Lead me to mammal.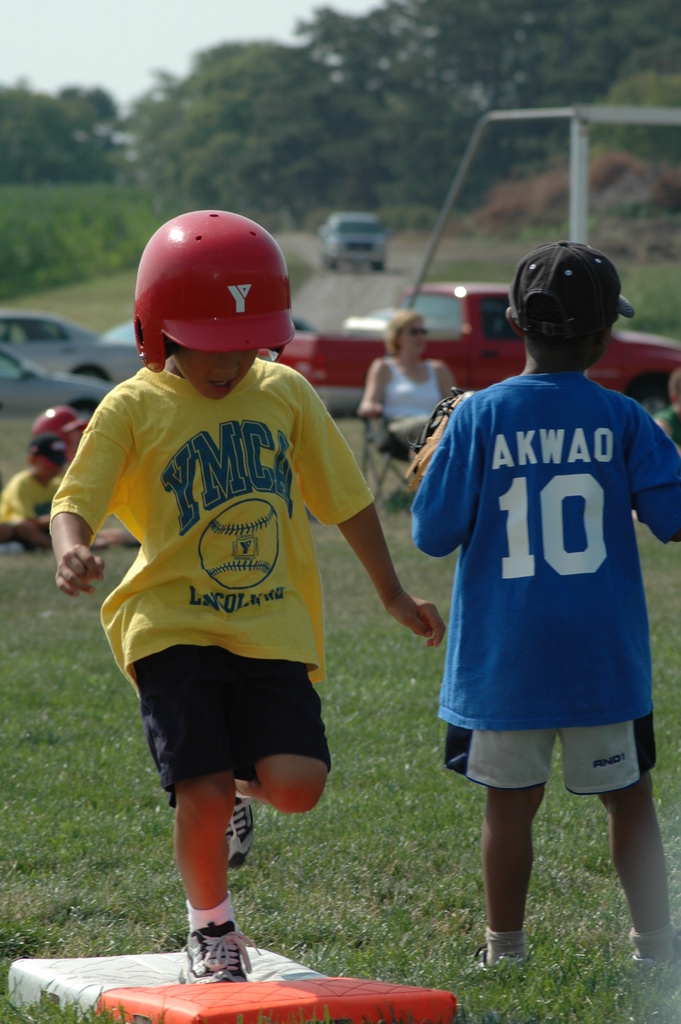
Lead to crop(361, 311, 461, 458).
